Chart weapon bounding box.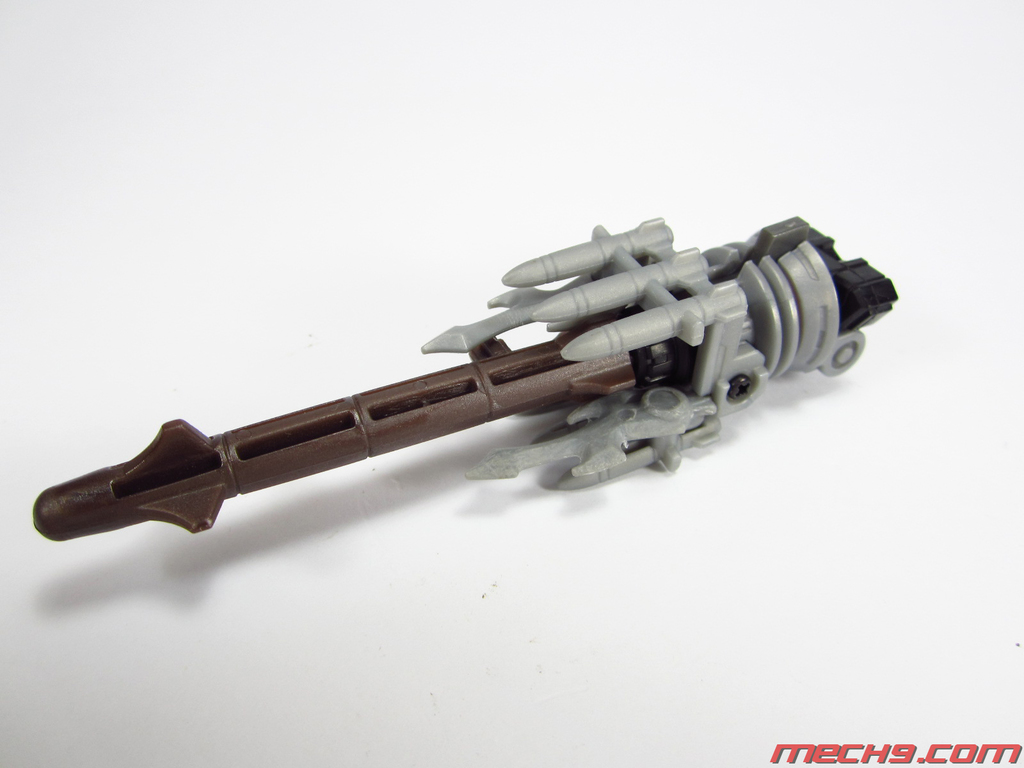
Charted: 31:214:900:542.
